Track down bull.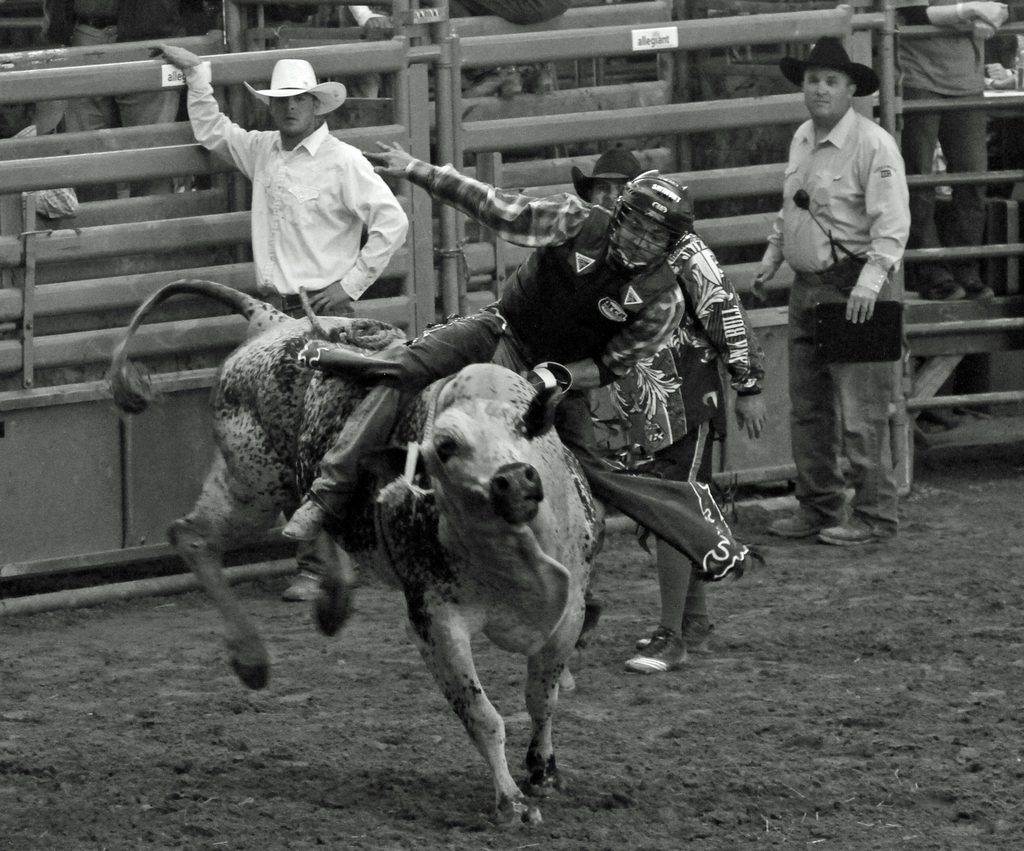
Tracked to [left=104, top=273, right=590, bottom=825].
